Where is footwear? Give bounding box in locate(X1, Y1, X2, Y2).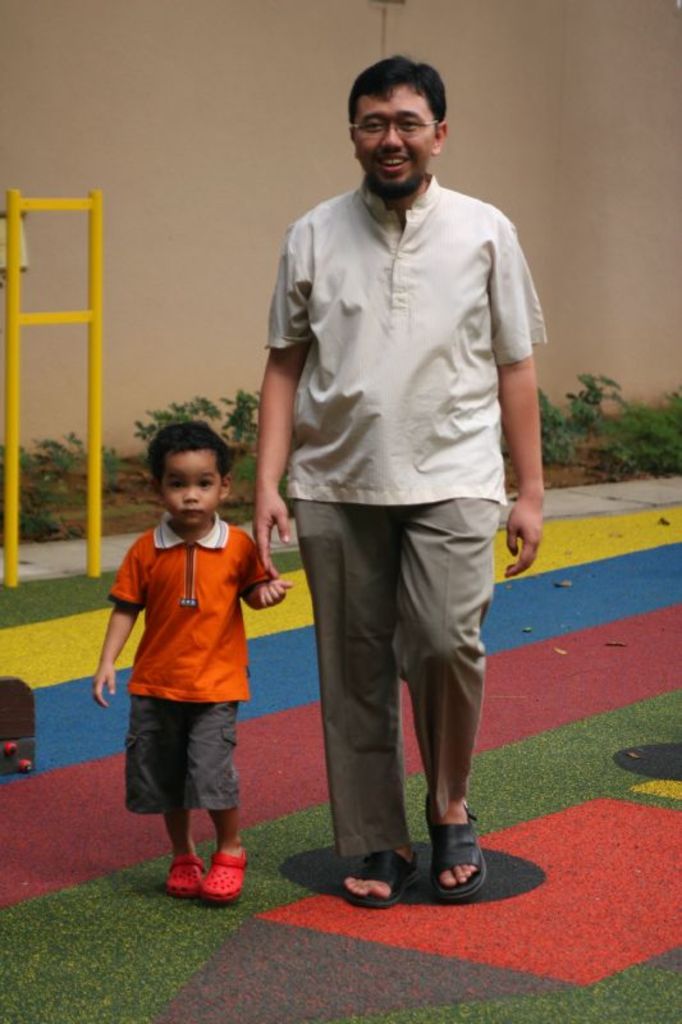
locate(337, 850, 413, 909).
